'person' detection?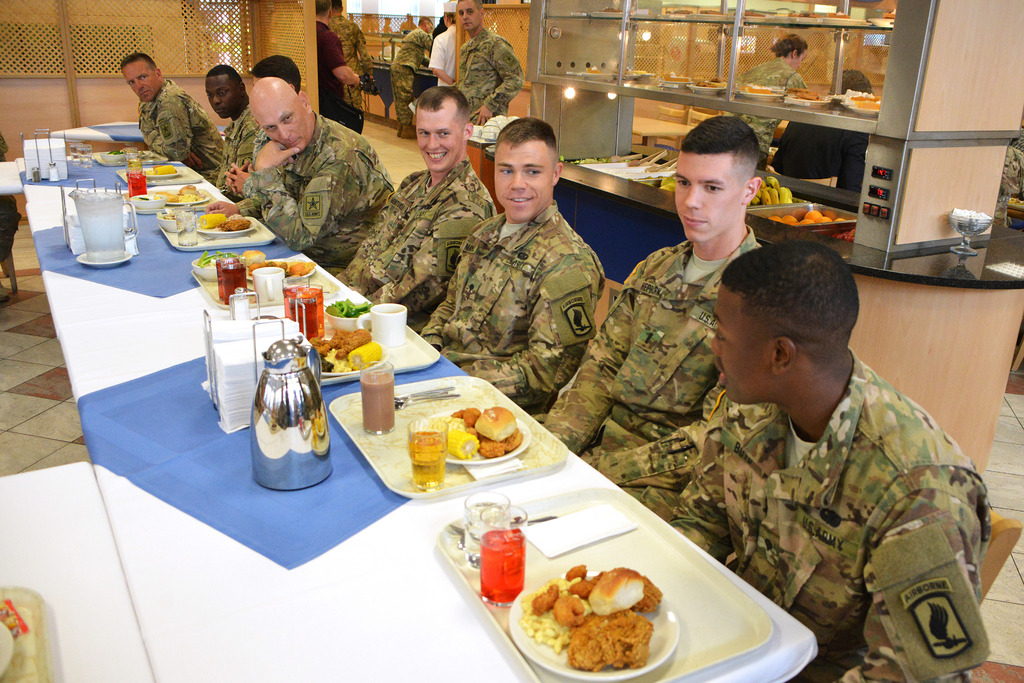
l=536, t=112, r=753, b=518
